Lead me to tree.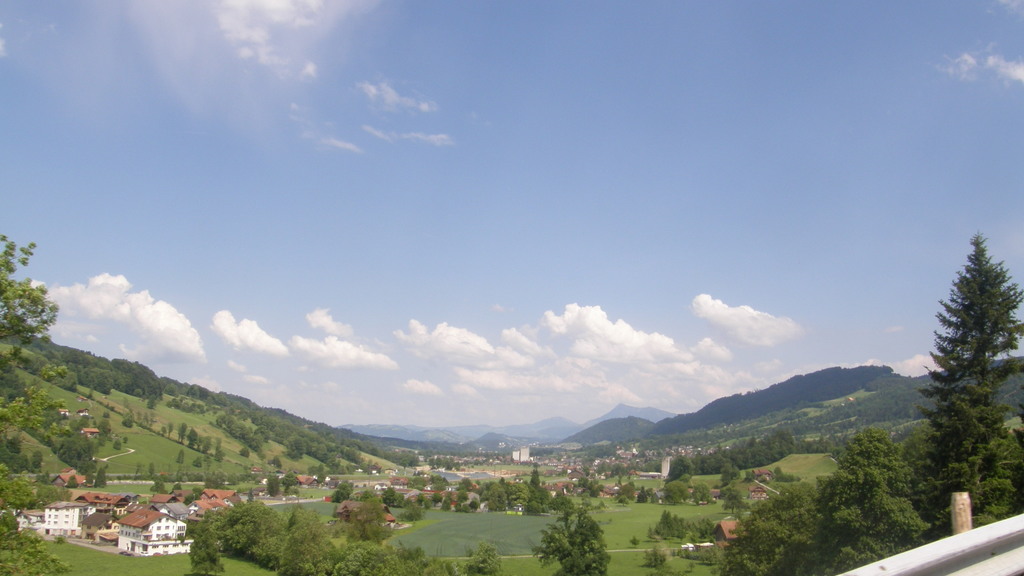
Lead to (637,484,649,504).
